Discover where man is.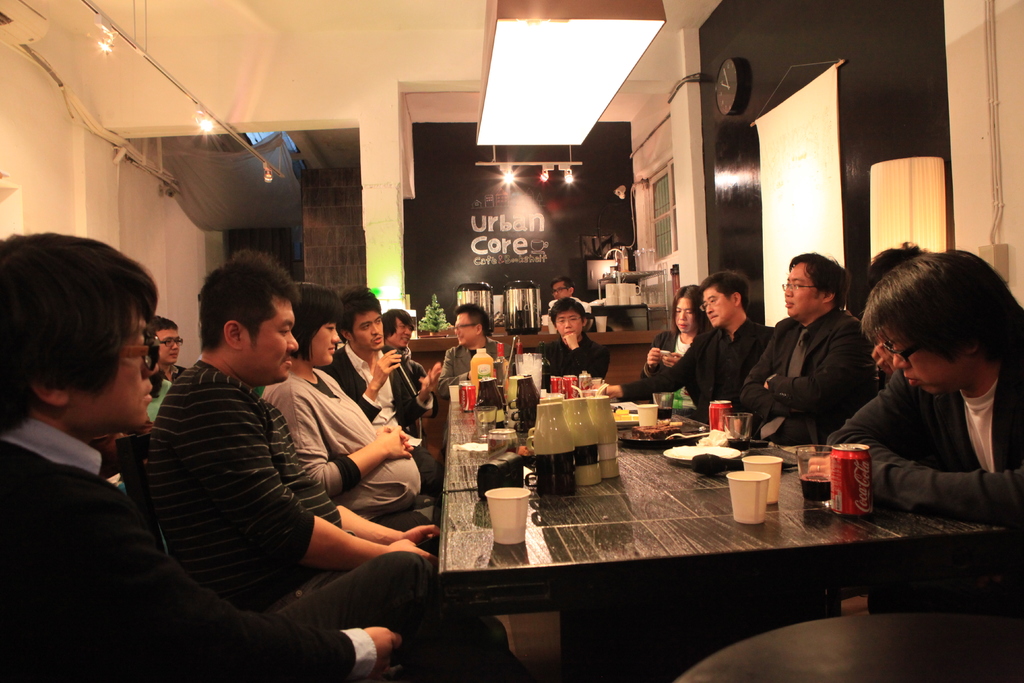
Discovered at rect(152, 312, 191, 388).
